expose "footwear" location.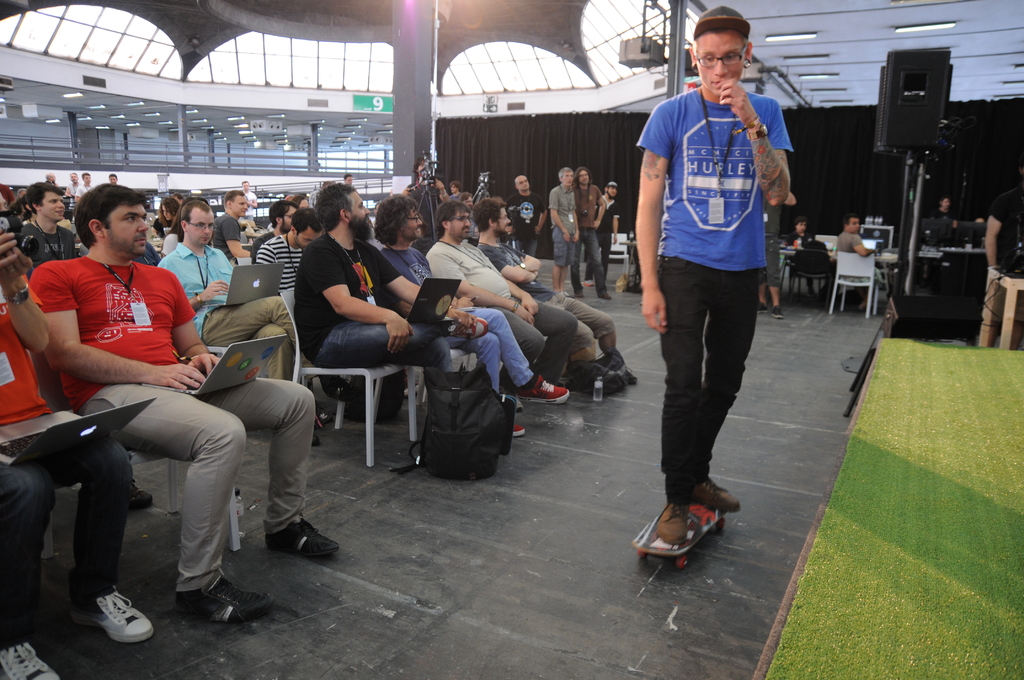
Exposed at bbox=[657, 502, 689, 542].
